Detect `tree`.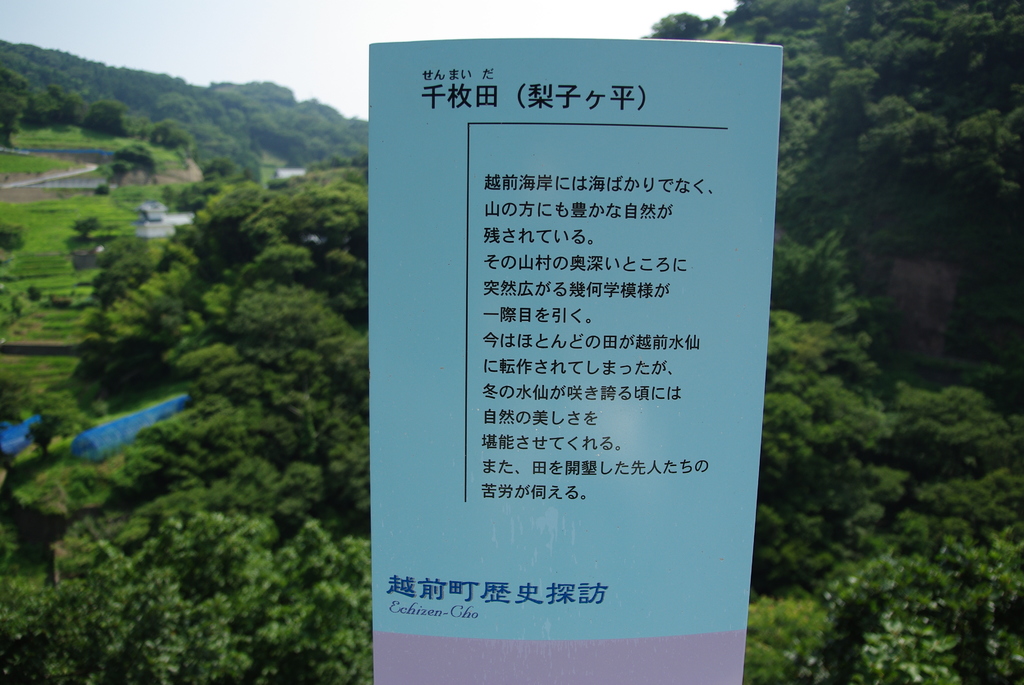
Detected at 108 394 280 508.
